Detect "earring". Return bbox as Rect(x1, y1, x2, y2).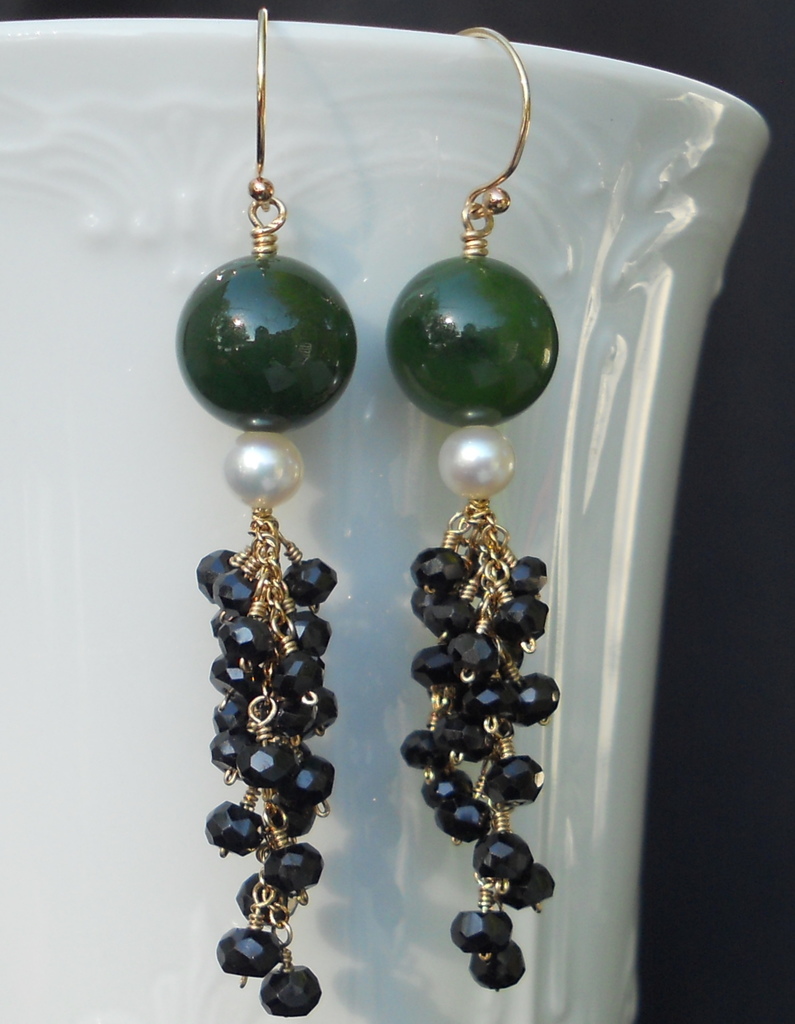
Rect(161, 0, 373, 1019).
